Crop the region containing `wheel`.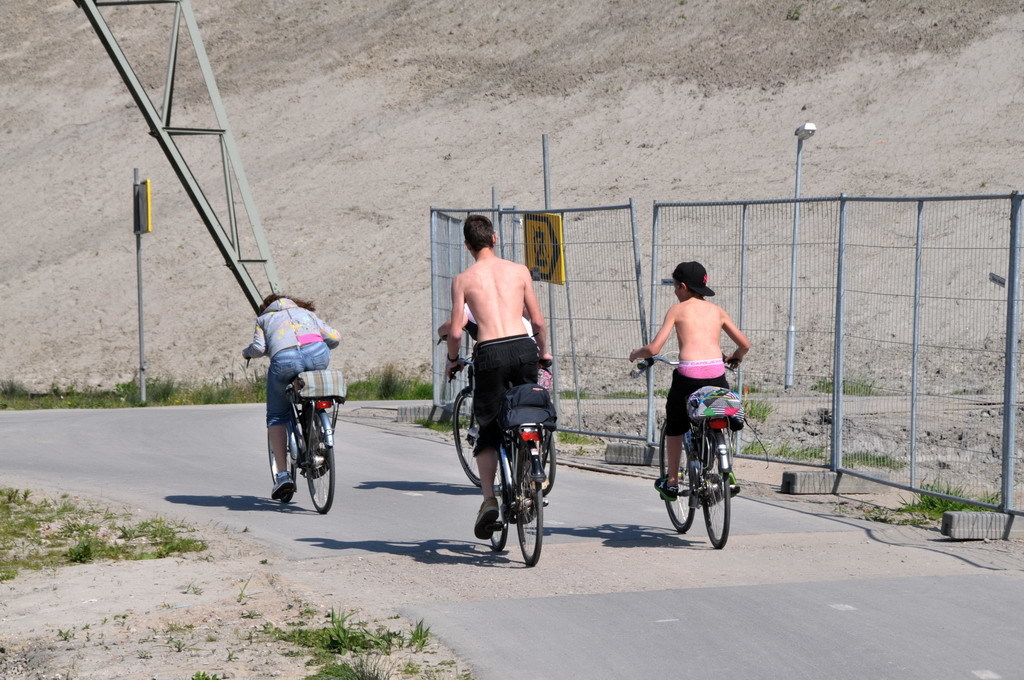
Crop region: <region>679, 426, 744, 542</region>.
